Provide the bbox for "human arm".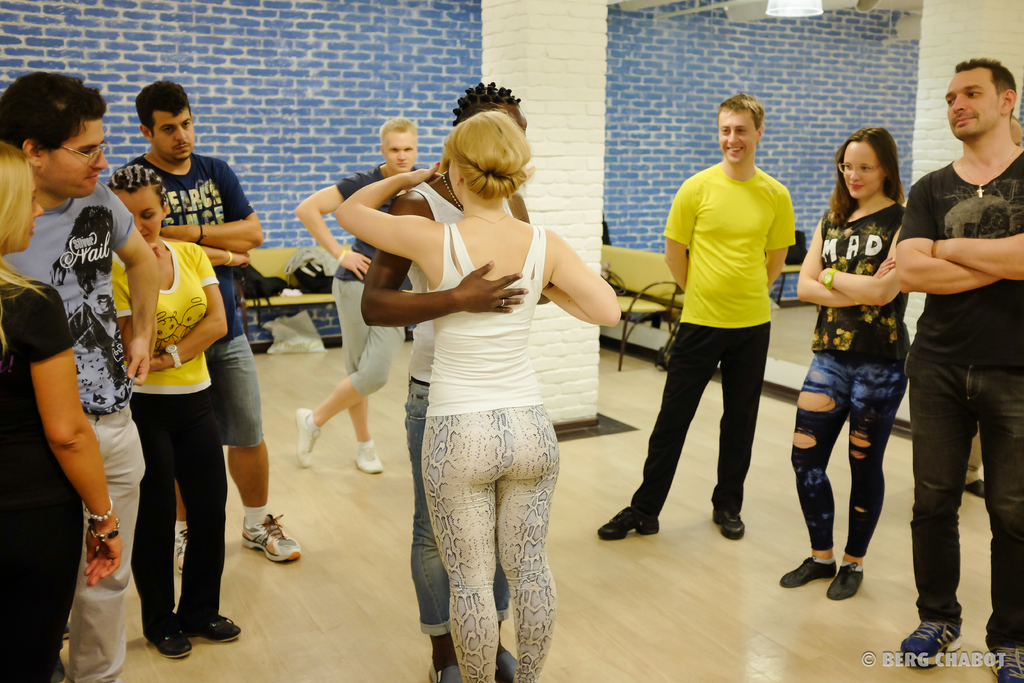
(left=538, top=227, right=625, bottom=322).
